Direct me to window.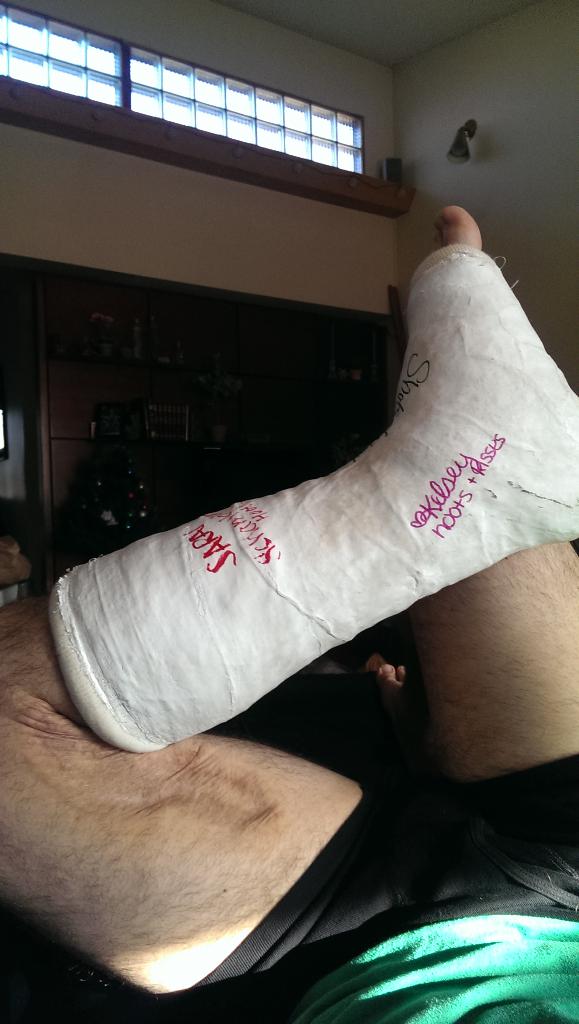
Direction: {"left": 0, "top": 0, "right": 364, "bottom": 174}.
